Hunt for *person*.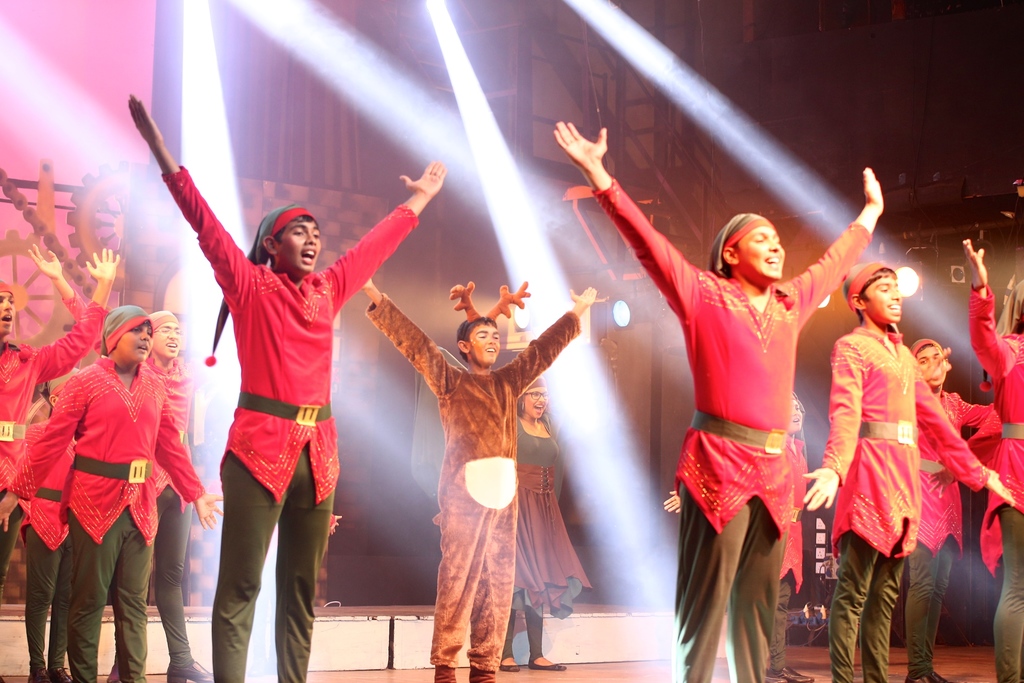
Hunted down at (left=28, top=244, right=220, bottom=682).
